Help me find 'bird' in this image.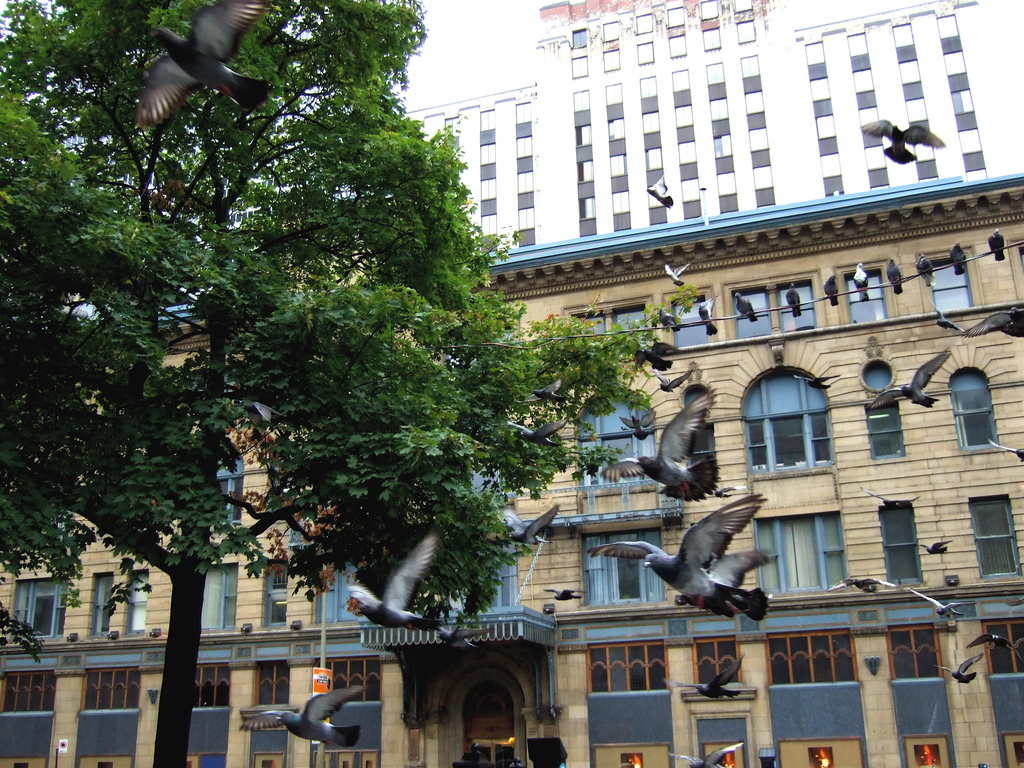
Found it: crop(601, 385, 732, 498).
